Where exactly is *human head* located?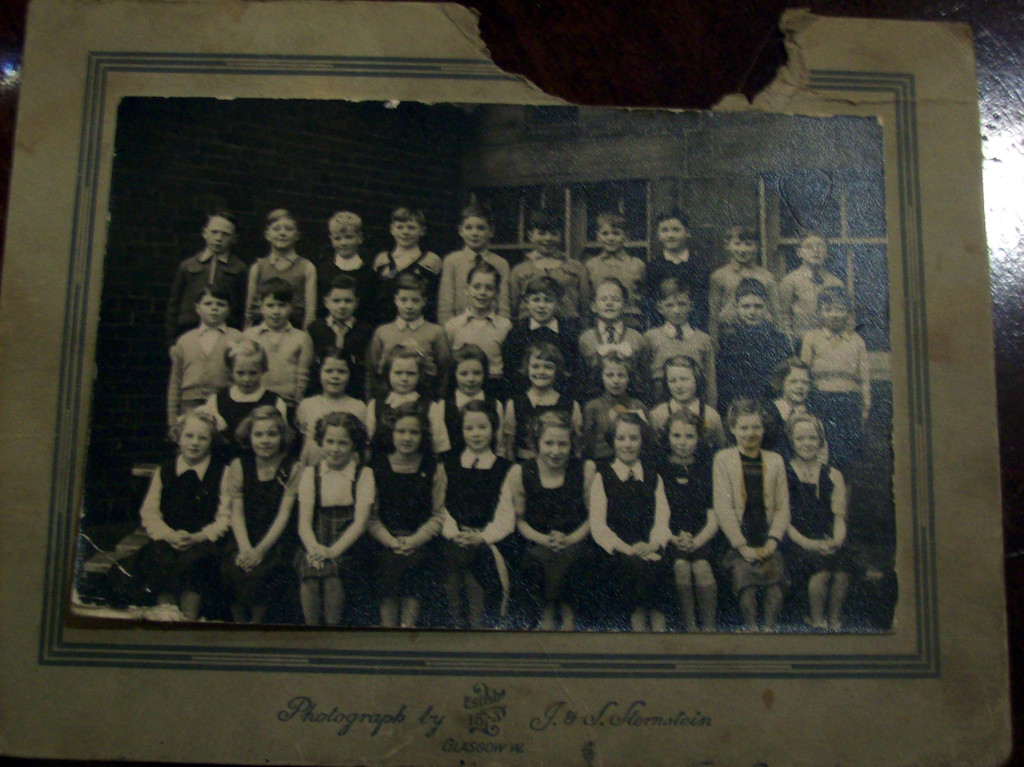
Its bounding box is (387, 410, 426, 459).
